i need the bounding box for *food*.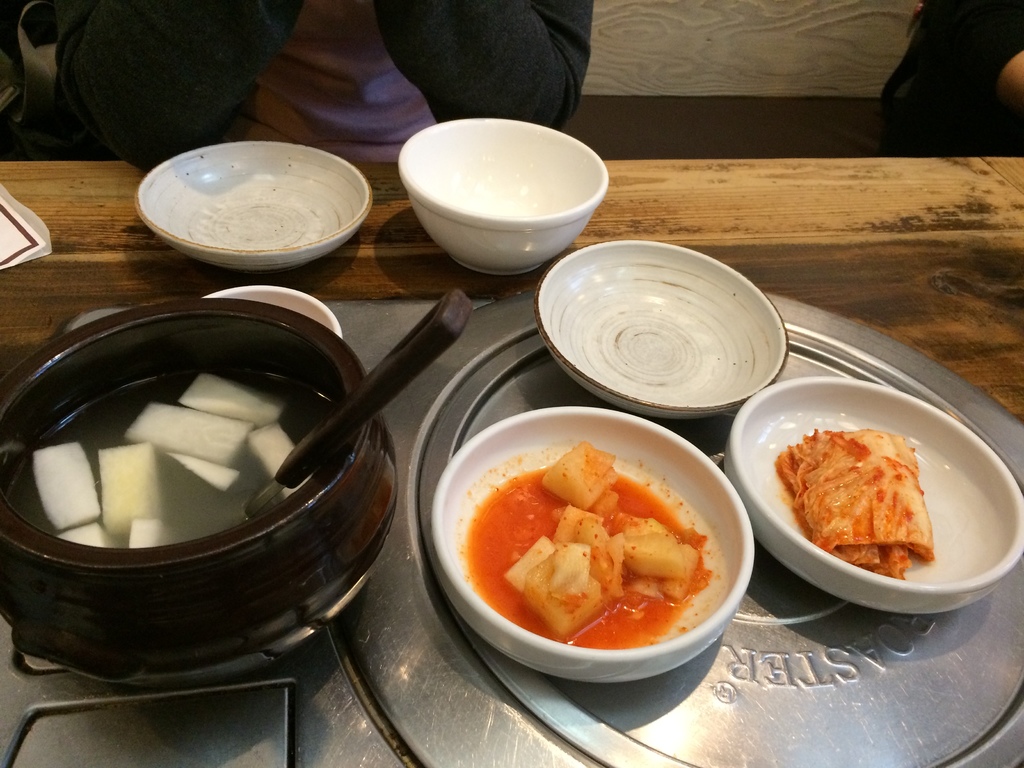
Here it is: left=609, top=513, right=695, bottom=597.
